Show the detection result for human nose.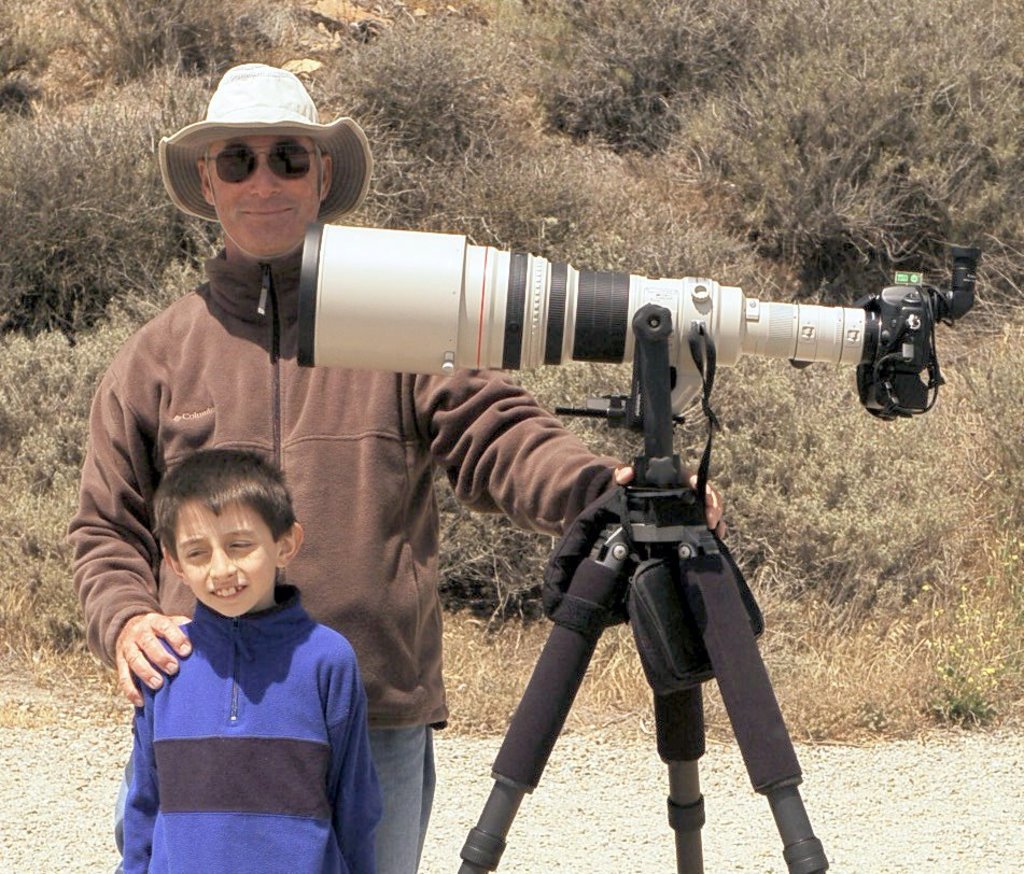
bbox(209, 547, 240, 578).
